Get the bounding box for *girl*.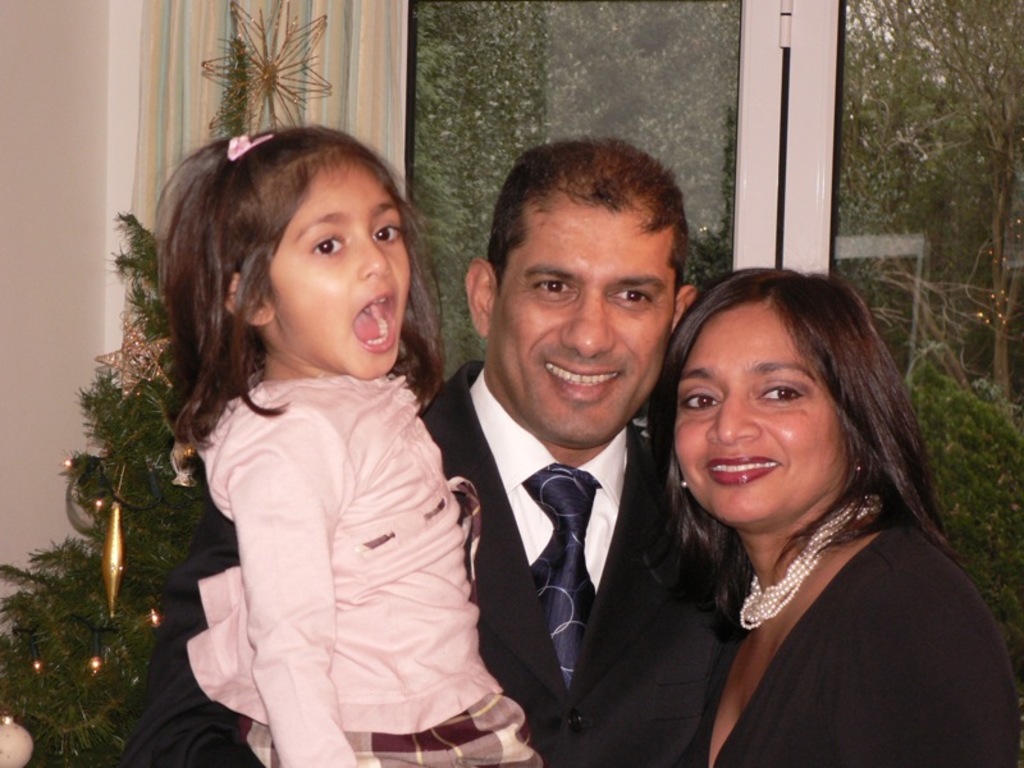
bbox(150, 116, 557, 767).
